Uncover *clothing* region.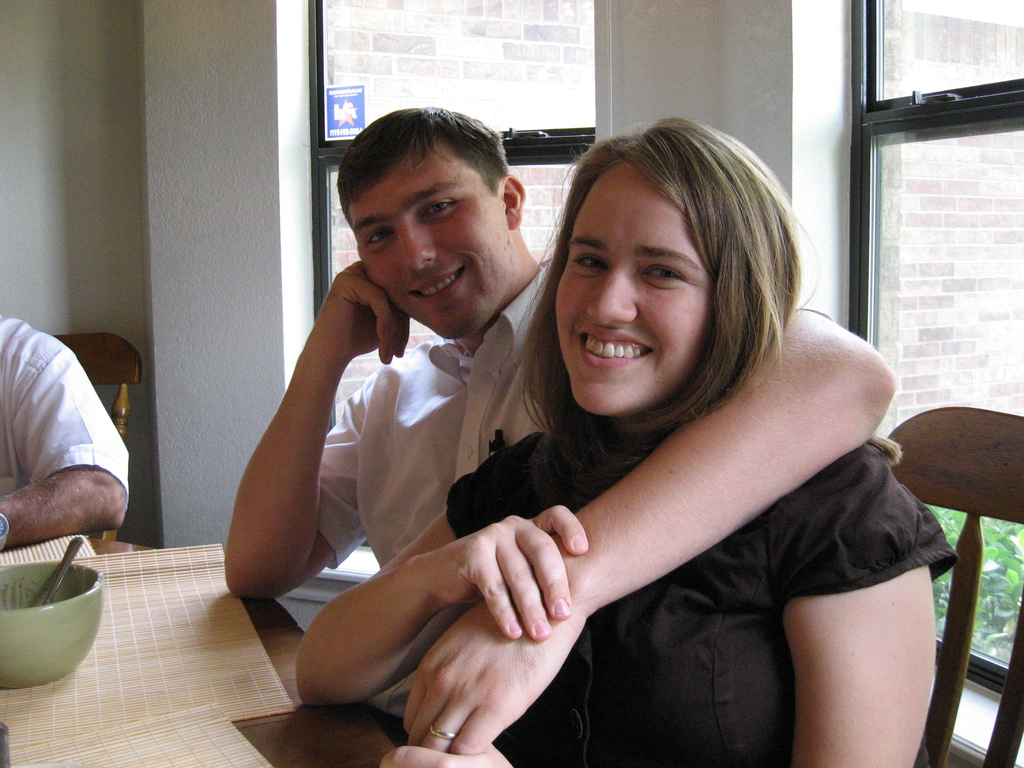
Uncovered: [449, 289, 927, 735].
